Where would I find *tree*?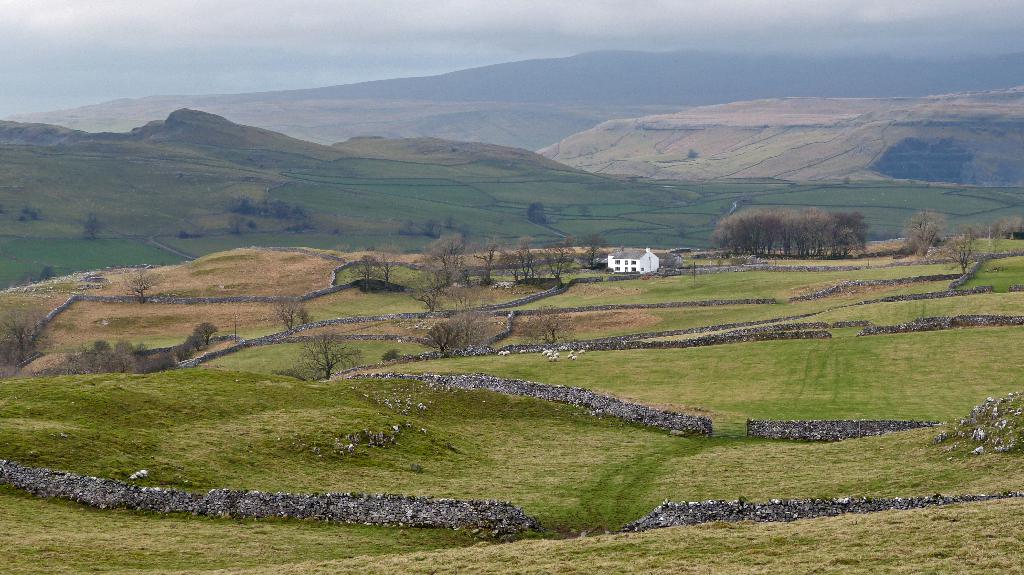
At {"left": 381, "top": 248, "right": 400, "bottom": 287}.
